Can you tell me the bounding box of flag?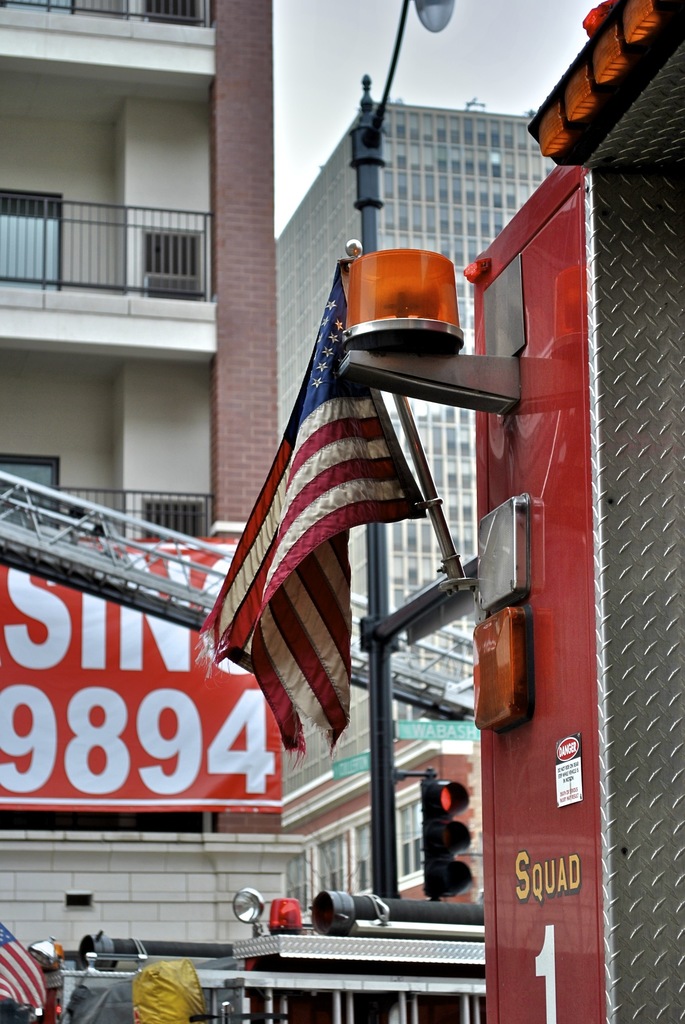
[x1=0, y1=927, x2=52, y2=1020].
